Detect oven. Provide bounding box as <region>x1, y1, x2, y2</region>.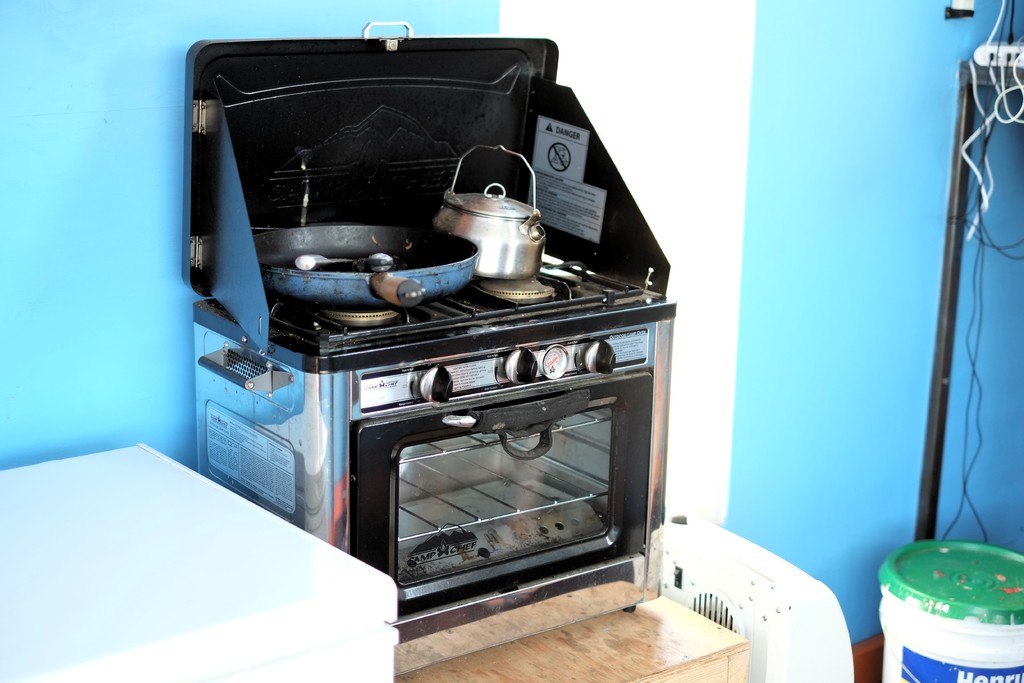
<region>191, 297, 673, 680</region>.
